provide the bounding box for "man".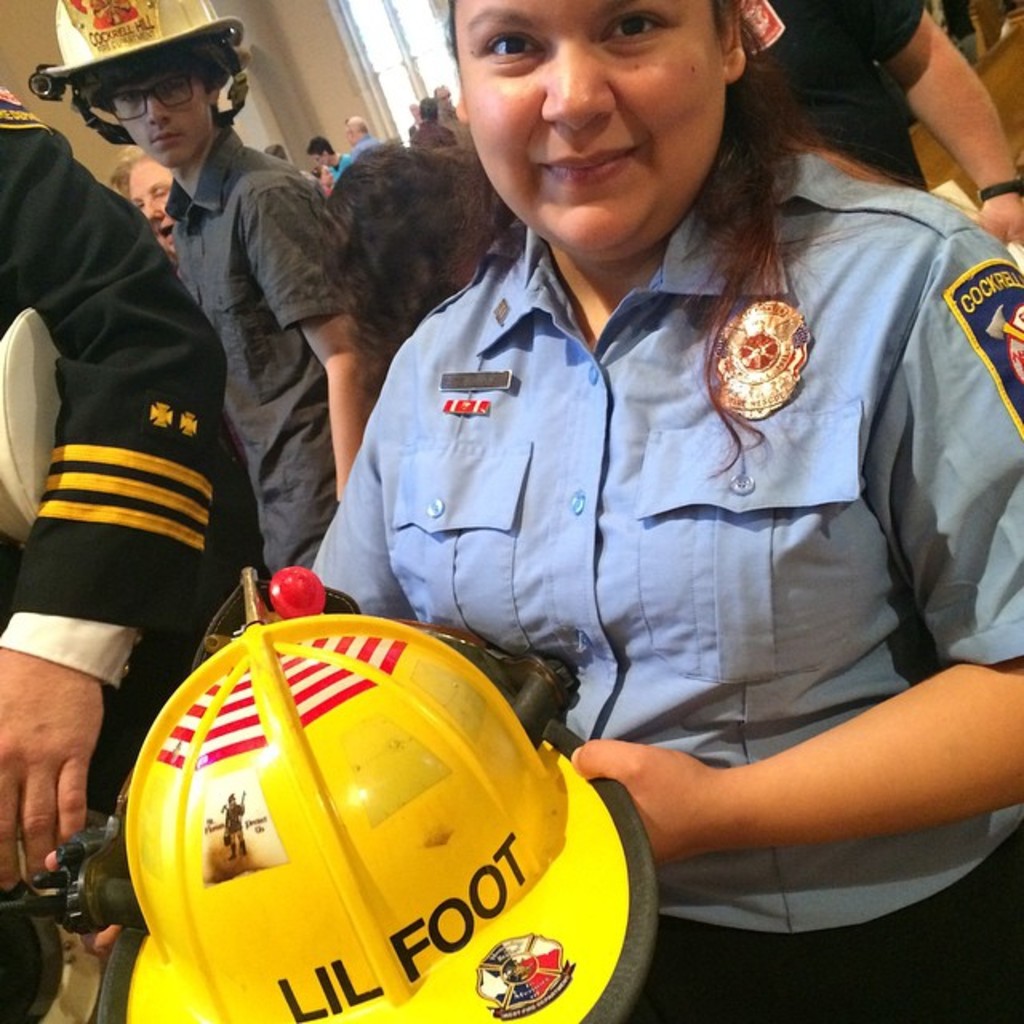
l=0, t=96, r=232, b=1022.
